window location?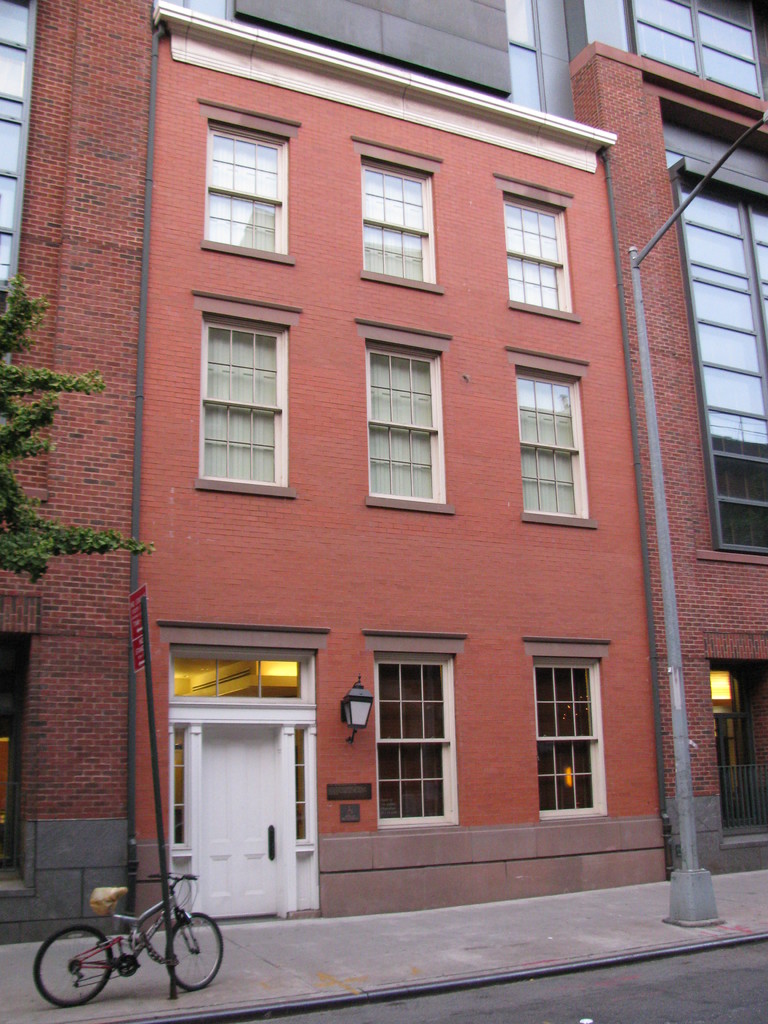
679 191 767 554
